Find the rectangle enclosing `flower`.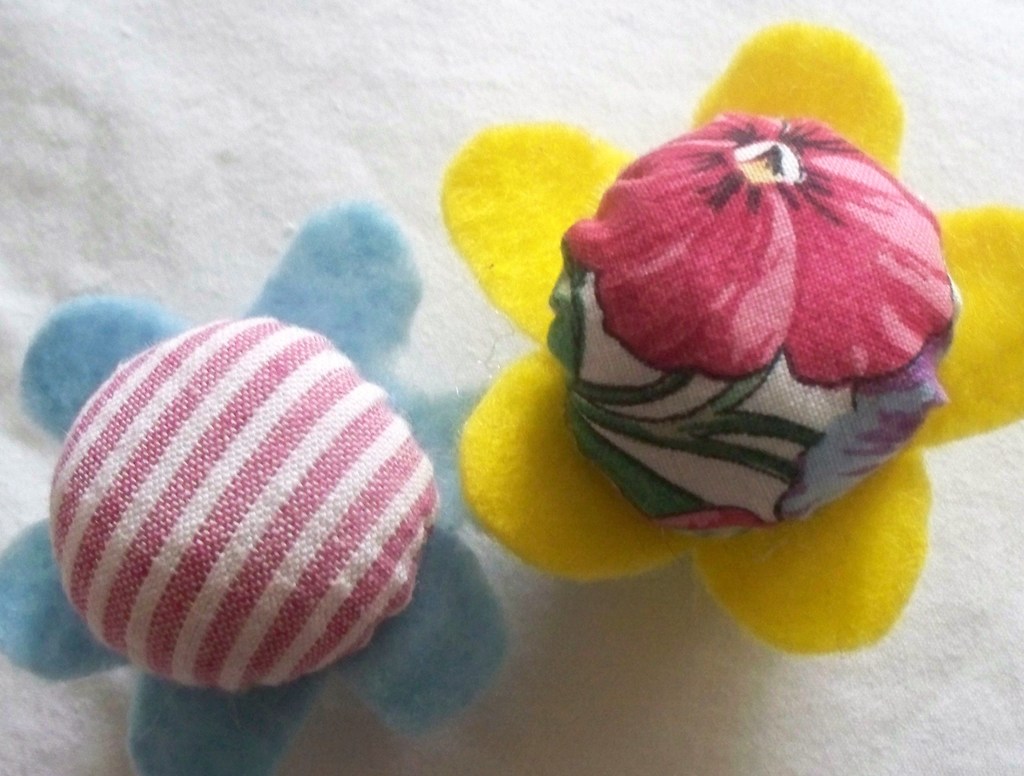
select_region(653, 503, 774, 537).
